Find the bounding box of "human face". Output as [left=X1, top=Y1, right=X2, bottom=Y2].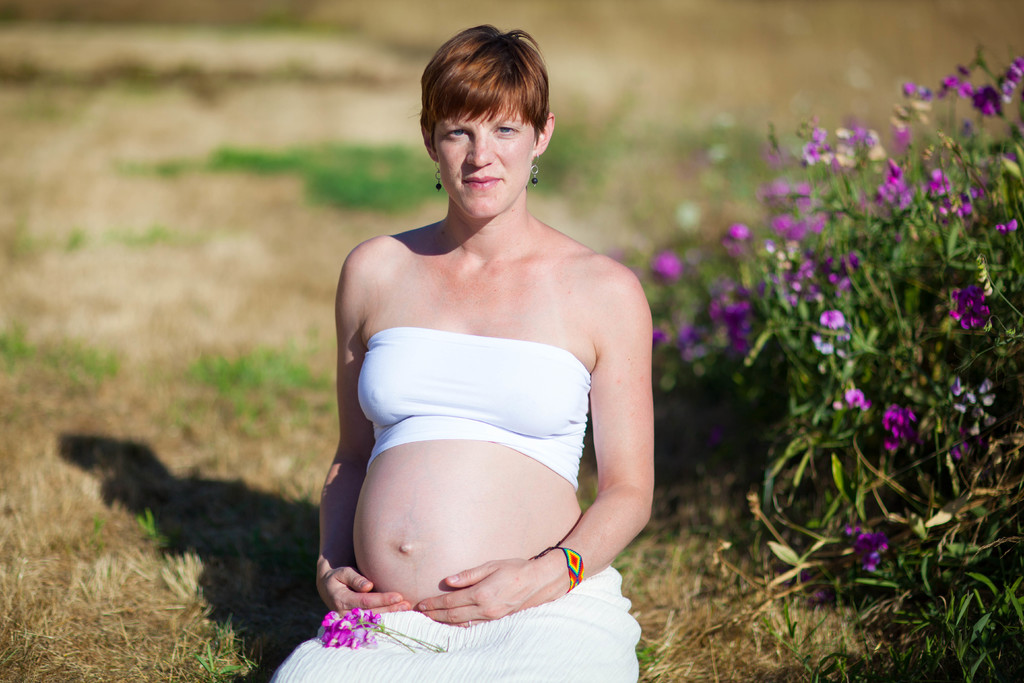
[left=438, top=97, right=534, bottom=226].
